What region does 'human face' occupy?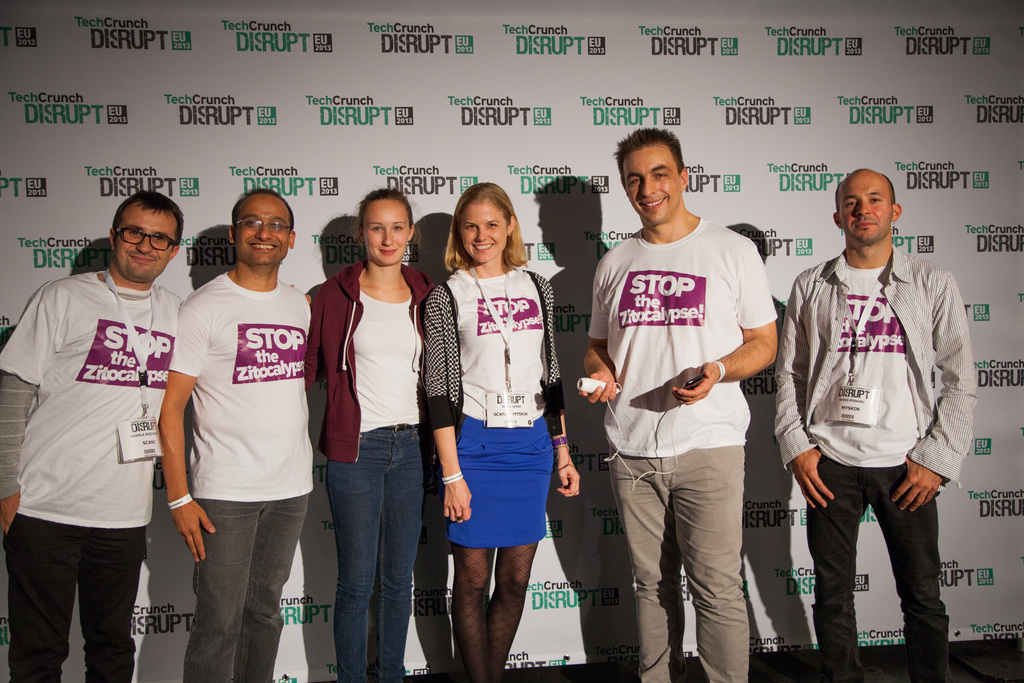
x1=842, y1=176, x2=891, y2=243.
